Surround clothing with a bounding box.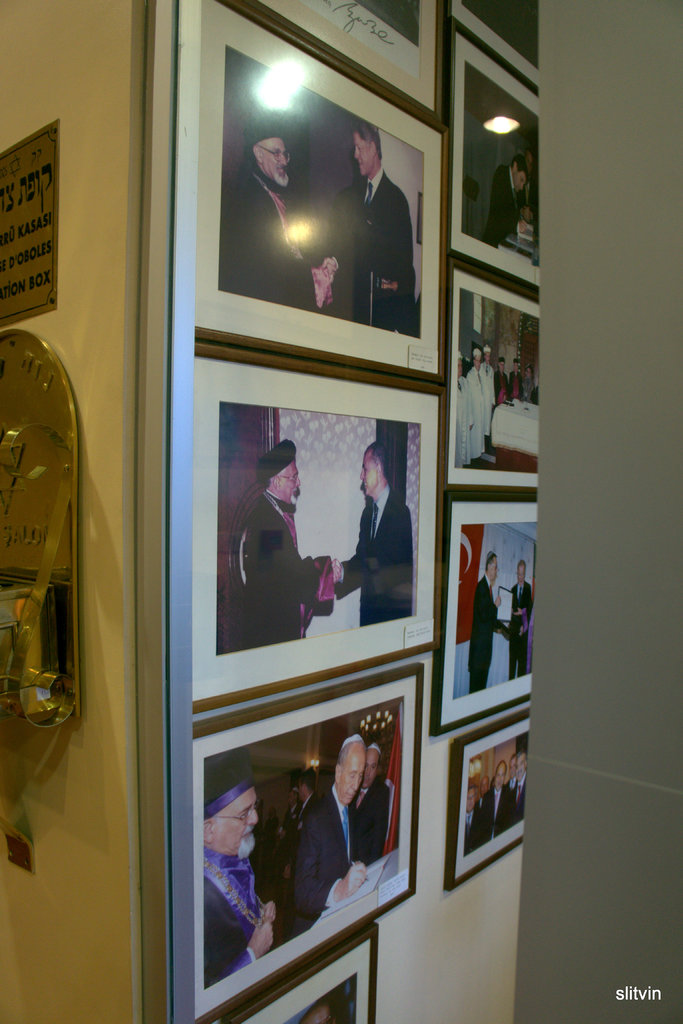
bbox=[468, 580, 499, 694].
